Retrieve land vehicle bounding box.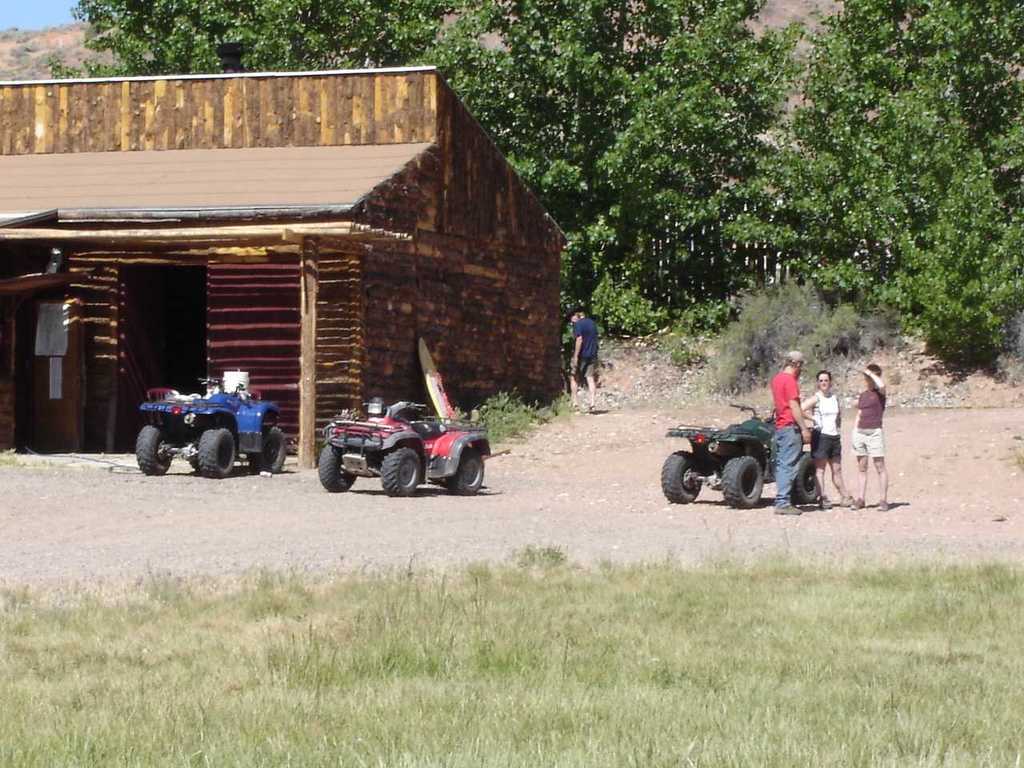
Bounding box: box=[317, 398, 490, 497].
